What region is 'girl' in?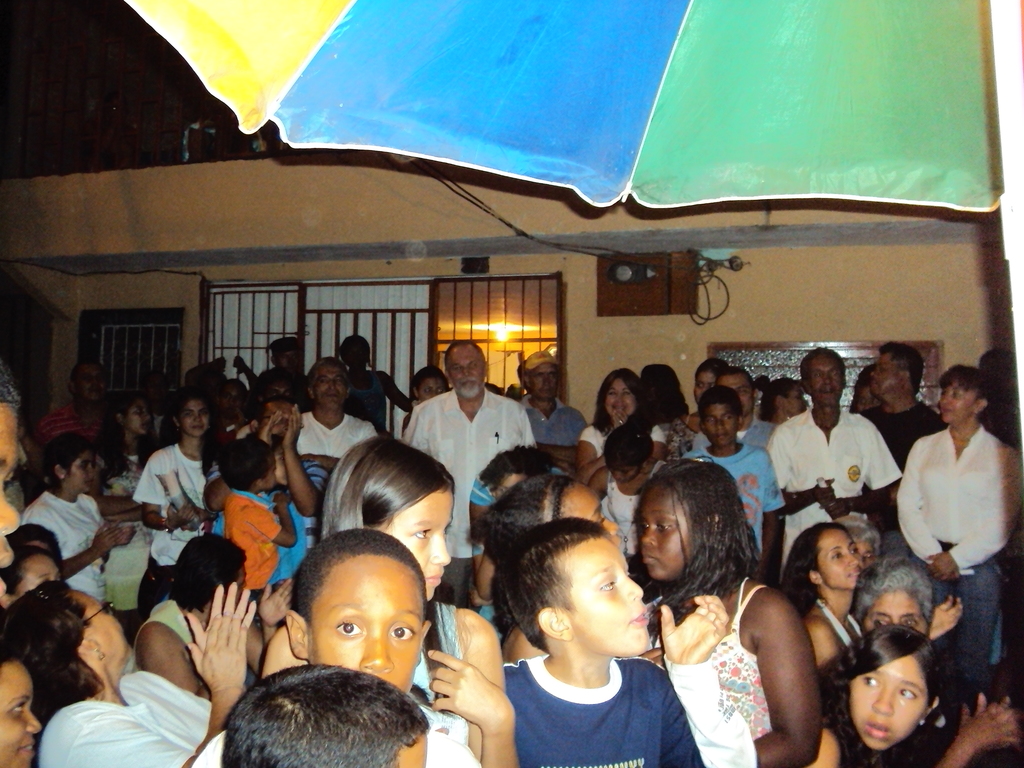
646, 465, 820, 762.
